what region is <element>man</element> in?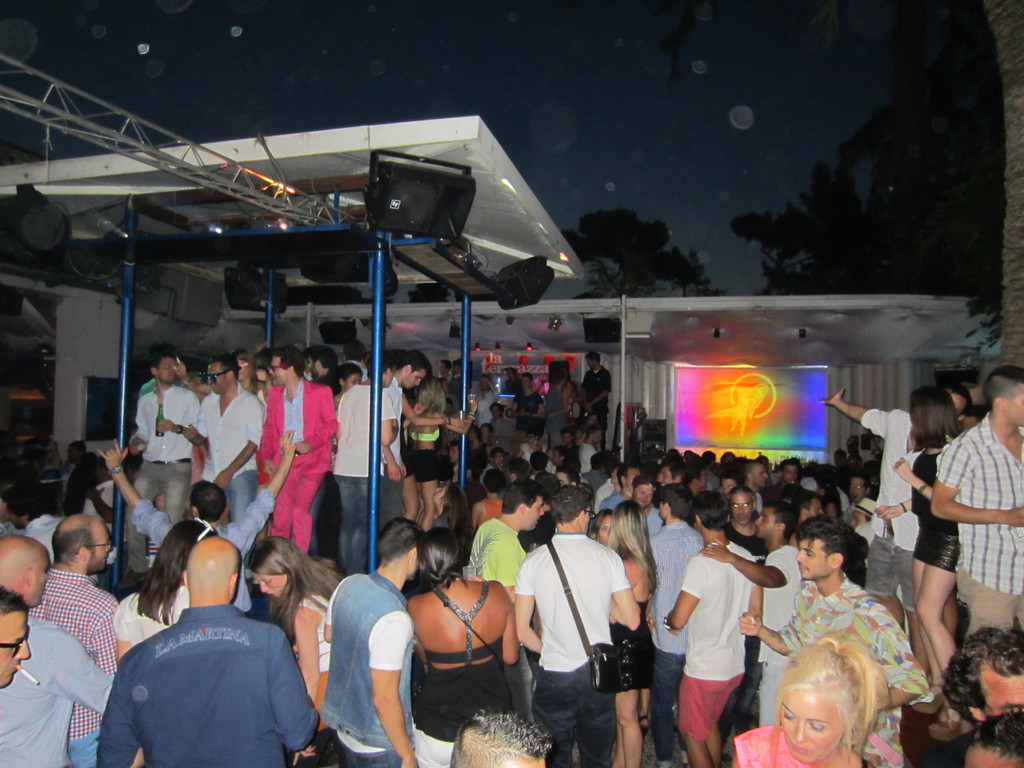
box(633, 477, 662, 539).
